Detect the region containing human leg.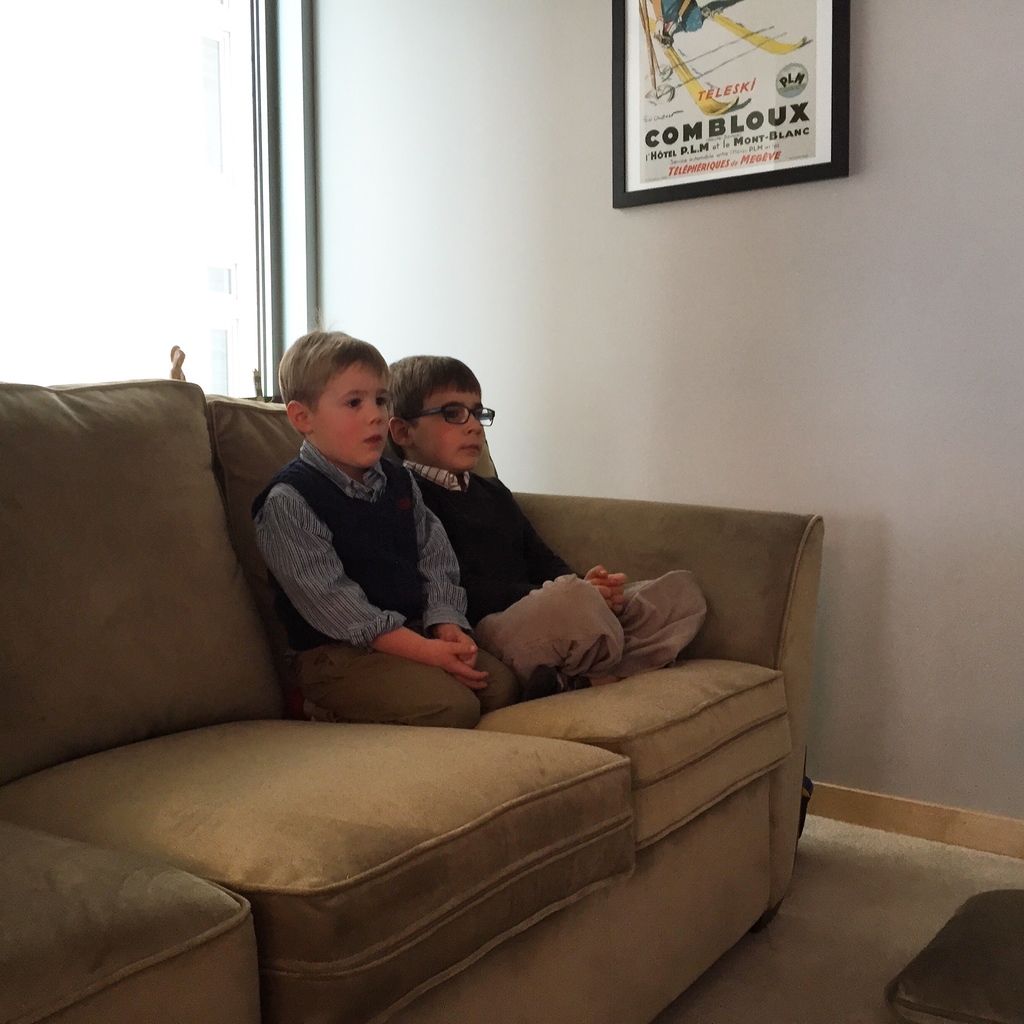
box(464, 645, 518, 706).
